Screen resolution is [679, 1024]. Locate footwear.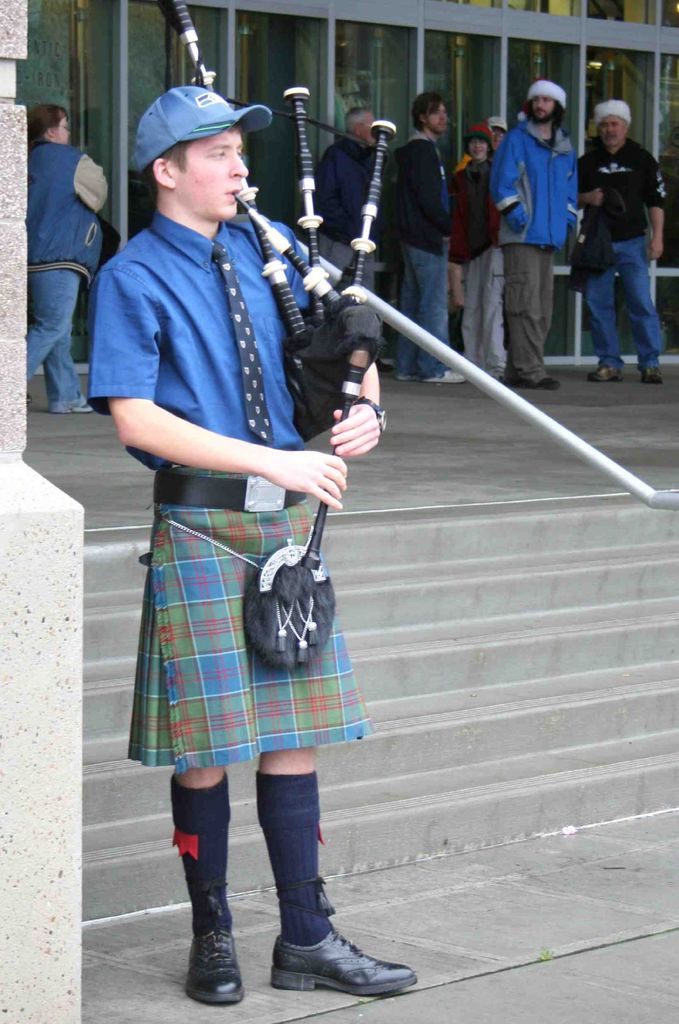
bbox=(583, 364, 623, 381).
